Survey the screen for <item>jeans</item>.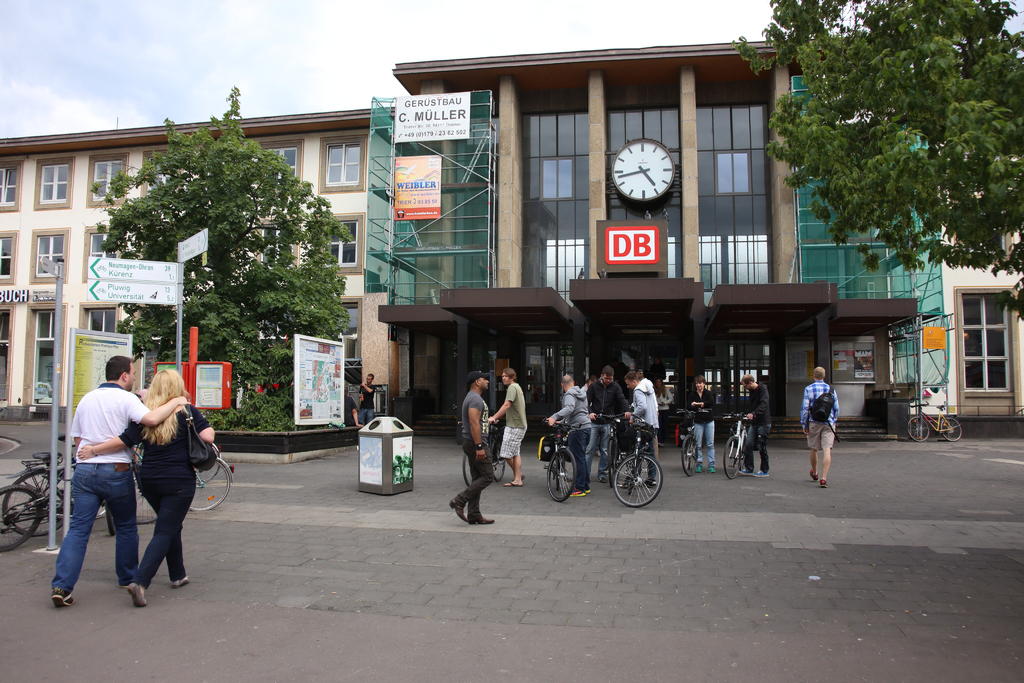
Survey found: [744,424,773,473].
